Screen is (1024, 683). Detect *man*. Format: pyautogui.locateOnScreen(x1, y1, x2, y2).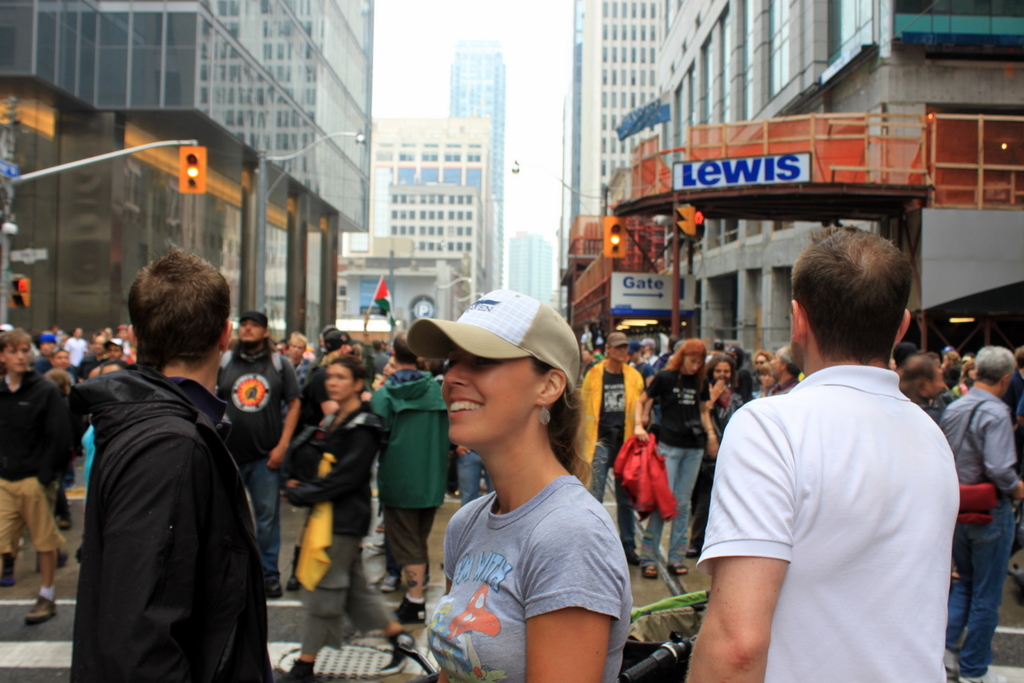
pyautogui.locateOnScreen(572, 330, 647, 563).
